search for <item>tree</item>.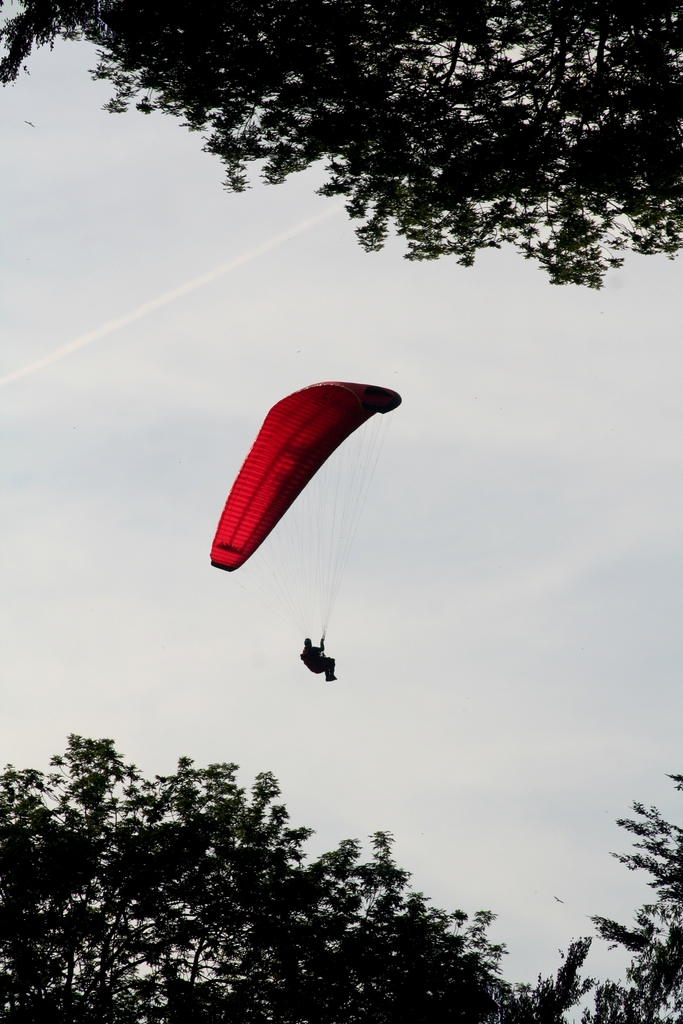
Found at (0, 732, 591, 1021).
